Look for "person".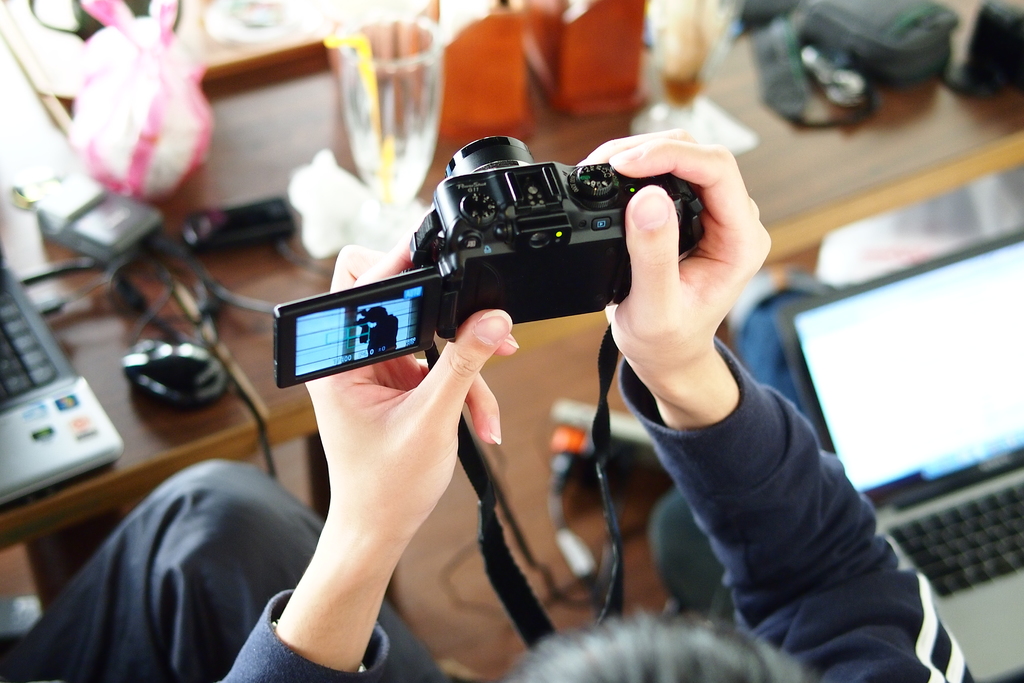
Found: x1=363 y1=306 x2=399 y2=360.
